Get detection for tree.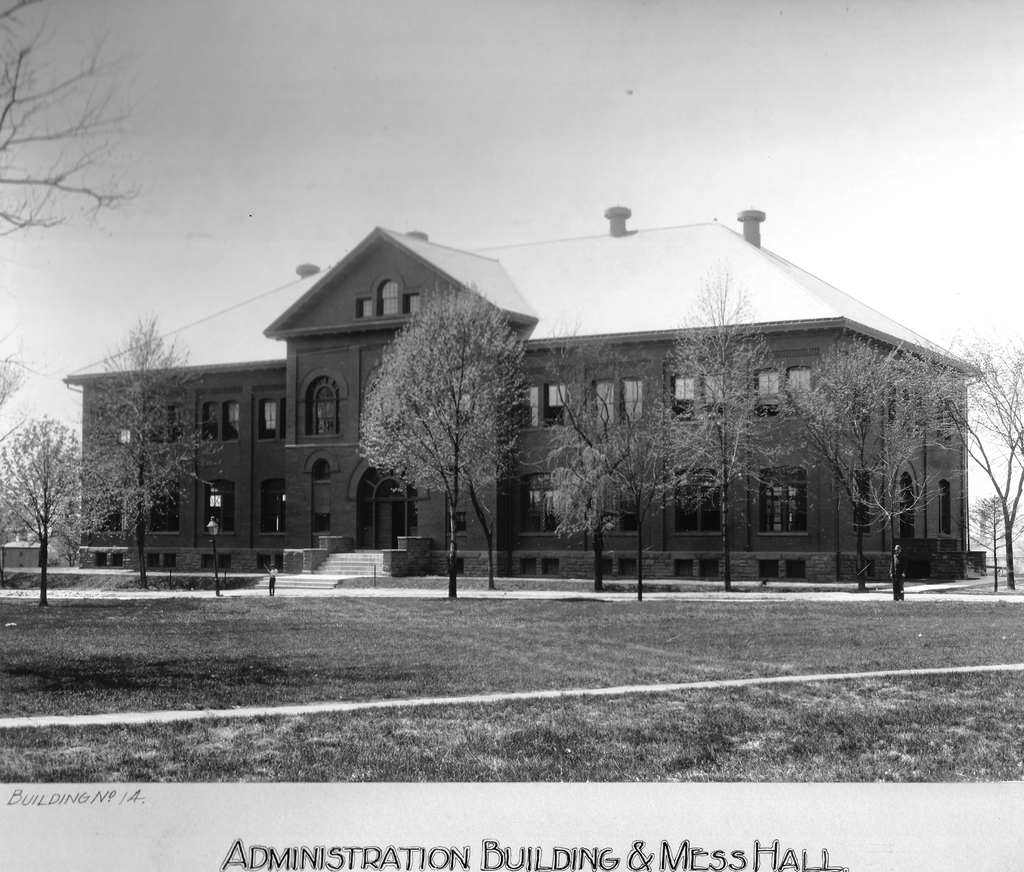
Detection: box(342, 300, 547, 564).
